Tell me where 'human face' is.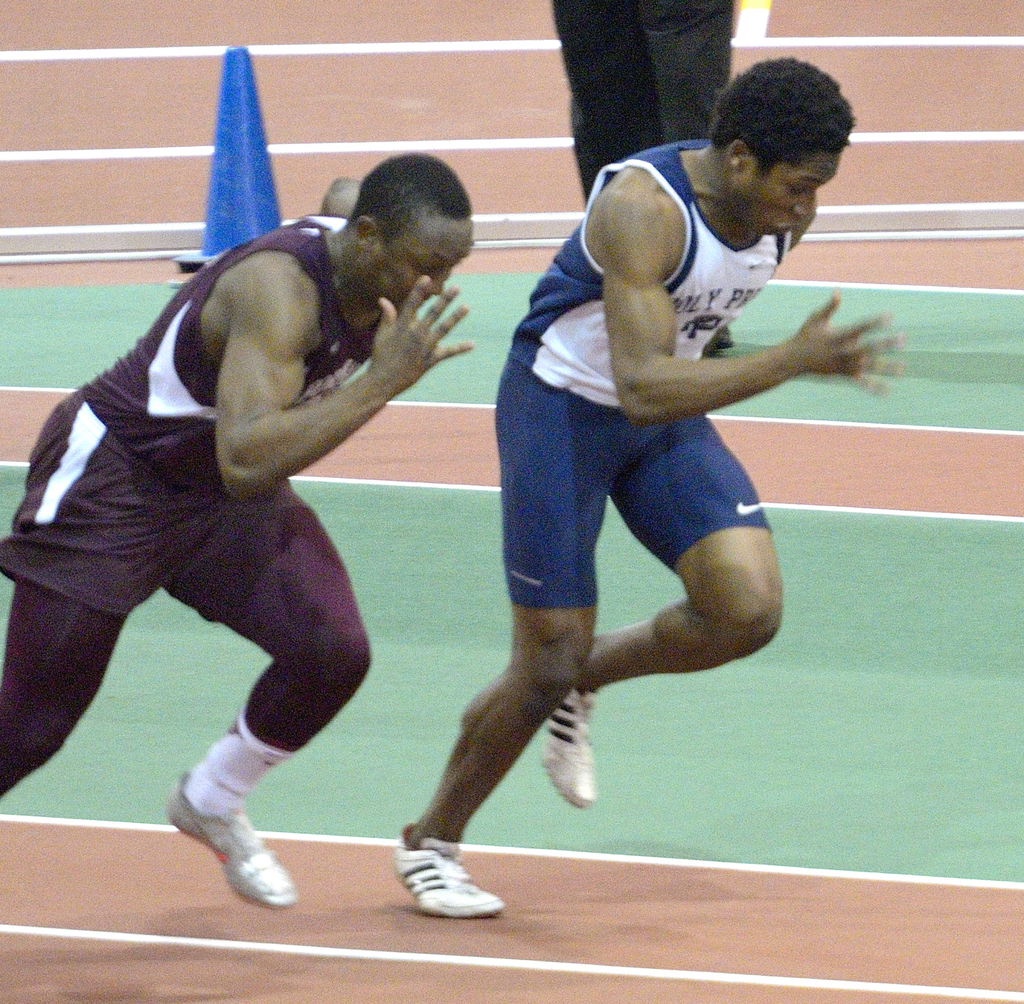
'human face' is at <box>378,222,471,313</box>.
